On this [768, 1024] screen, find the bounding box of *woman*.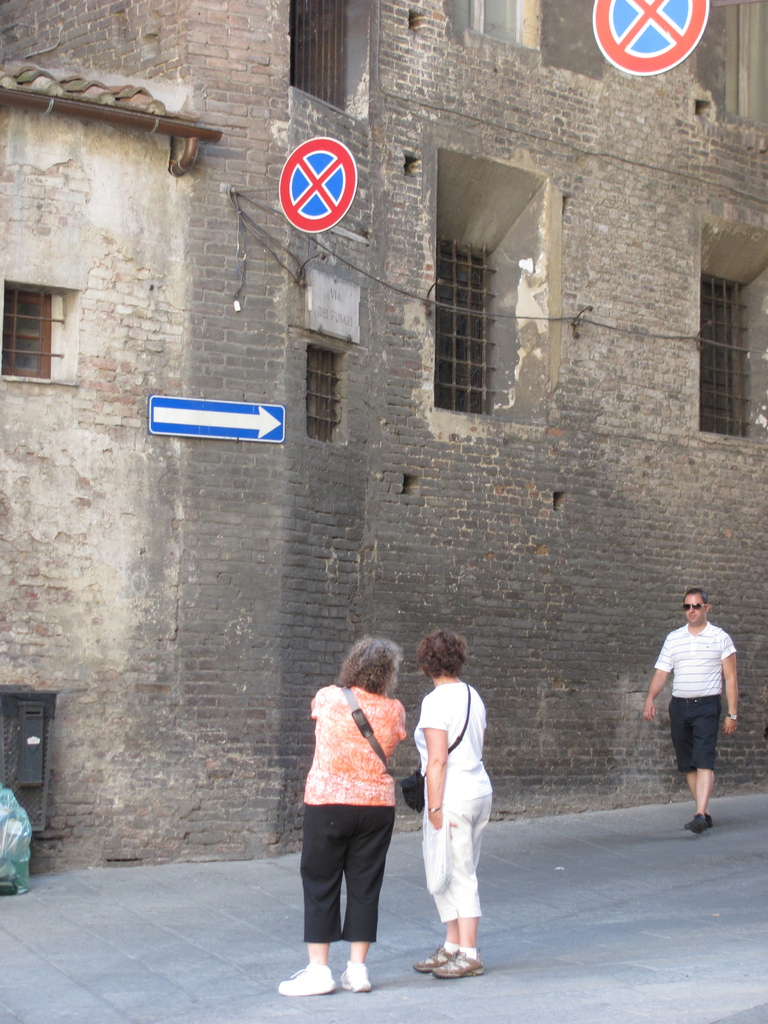
Bounding box: {"left": 274, "top": 634, "right": 412, "bottom": 993}.
